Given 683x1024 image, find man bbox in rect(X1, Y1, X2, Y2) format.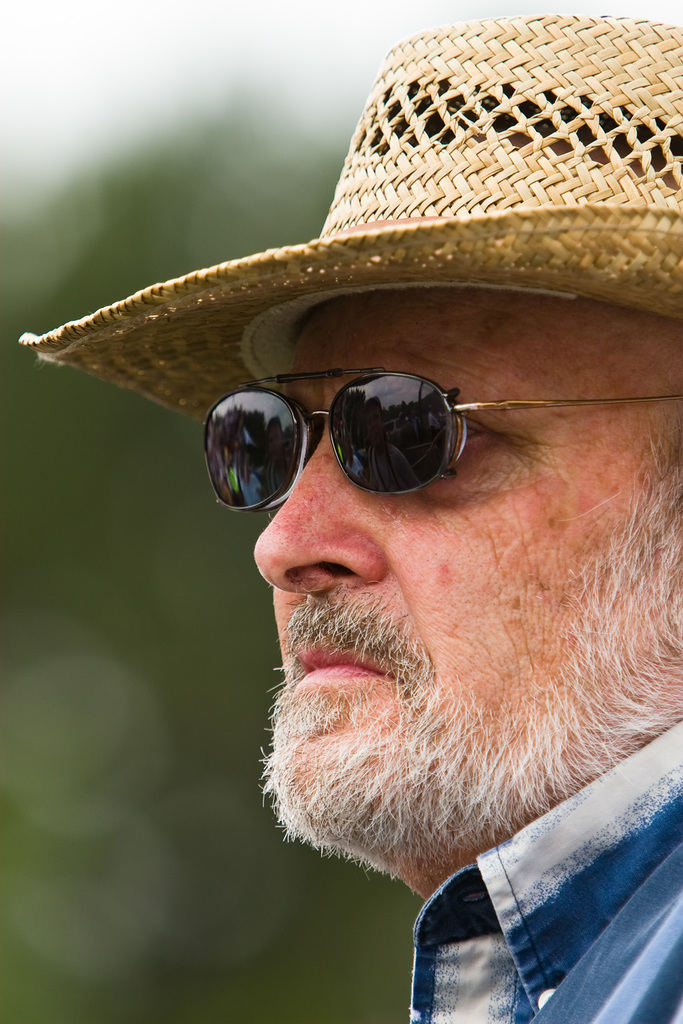
rect(18, 11, 682, 1023).
